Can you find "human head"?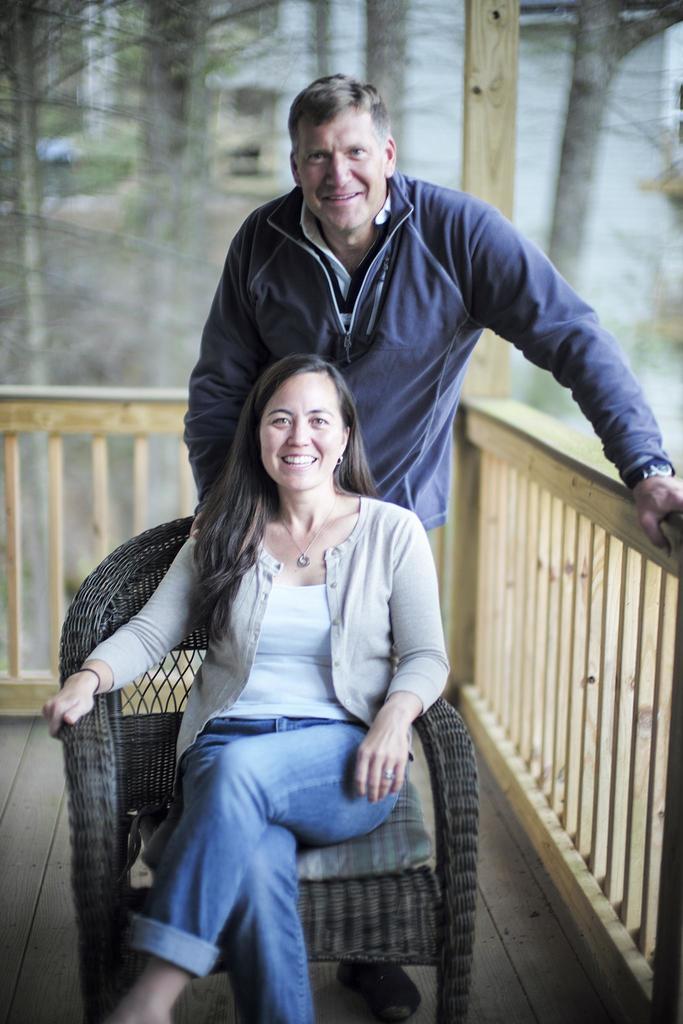
Yes, bounding box: pyautogui.locateOnScreen(238, 344, 365, 485).
